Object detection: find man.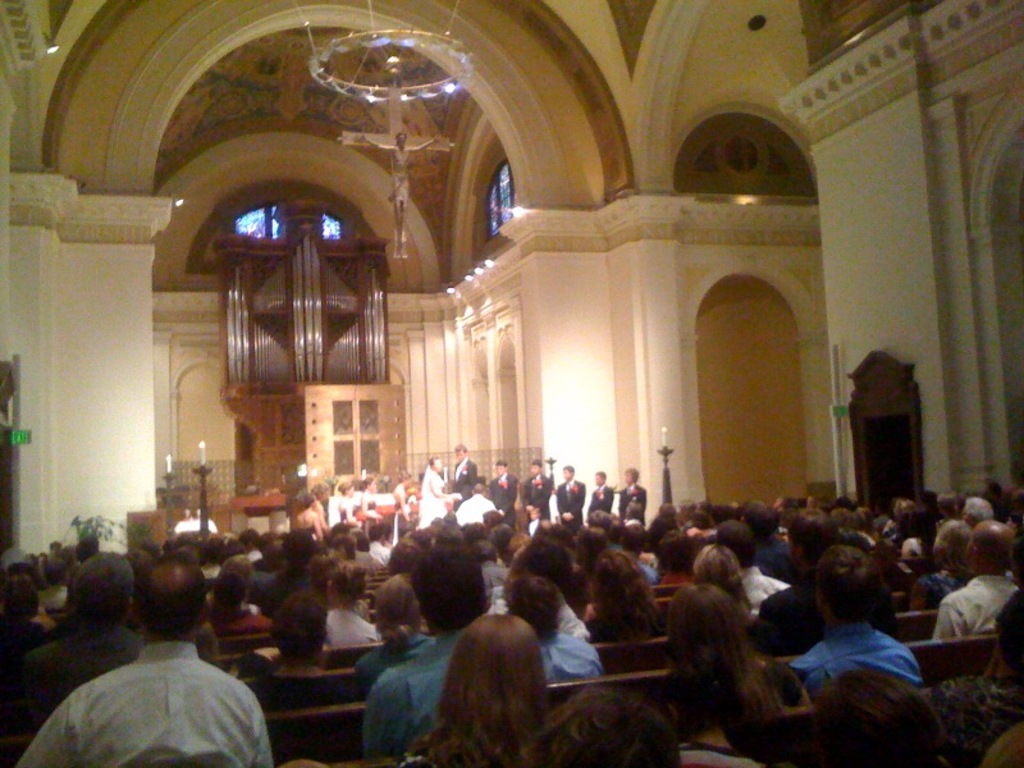
[618,466,643,513].
